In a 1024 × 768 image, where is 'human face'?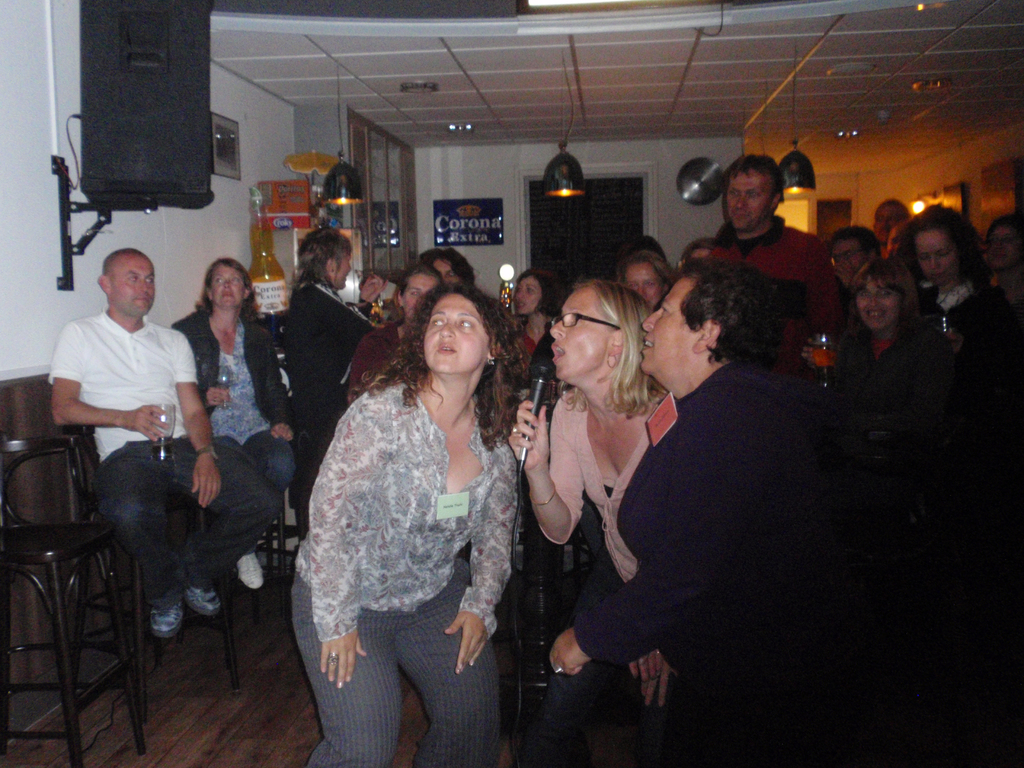
426, 294, 485, 381.
